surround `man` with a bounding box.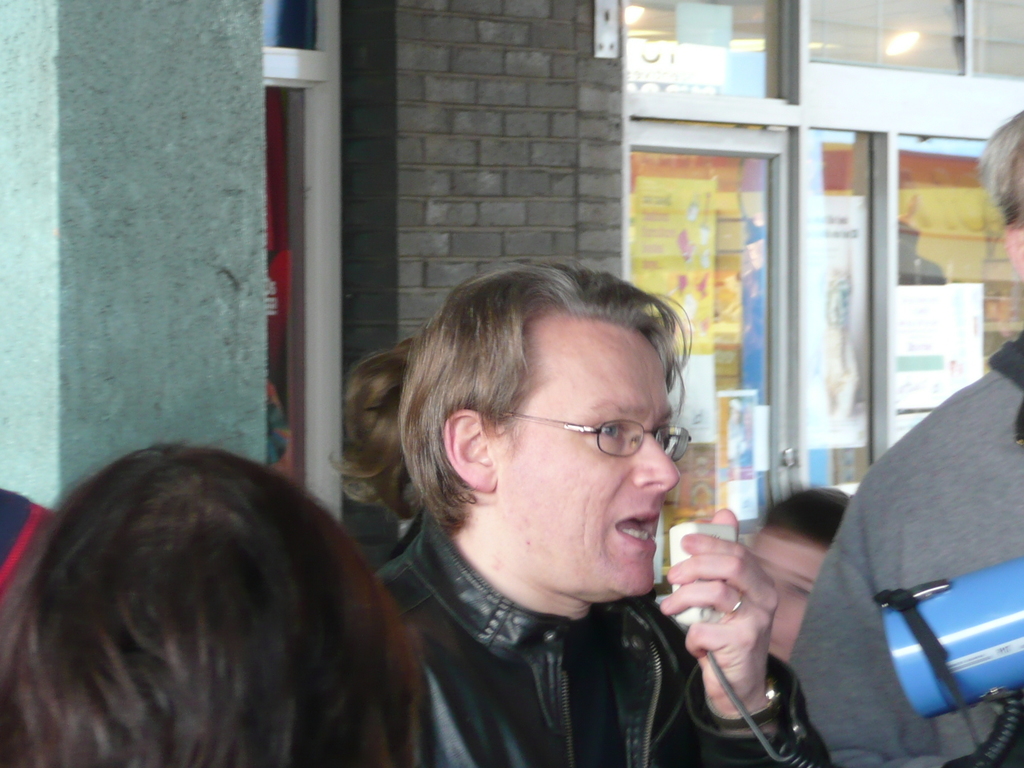
<bbox>243, 256, 855, 767</bbox>.
